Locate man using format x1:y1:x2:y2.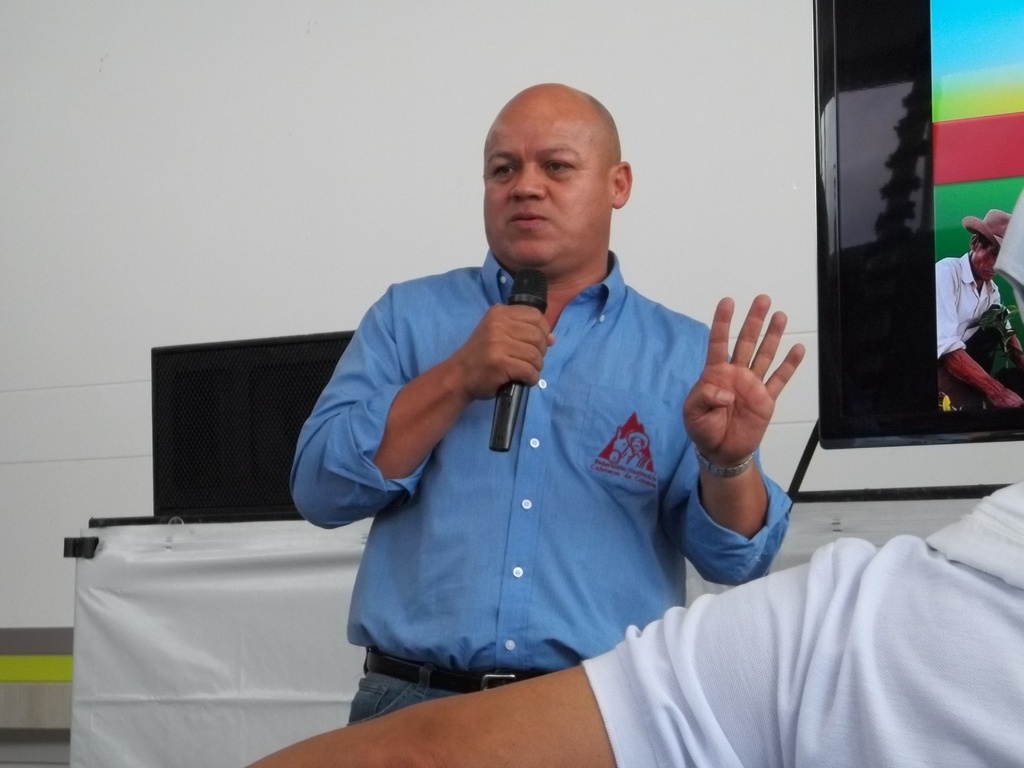
933:207:1023:415.
